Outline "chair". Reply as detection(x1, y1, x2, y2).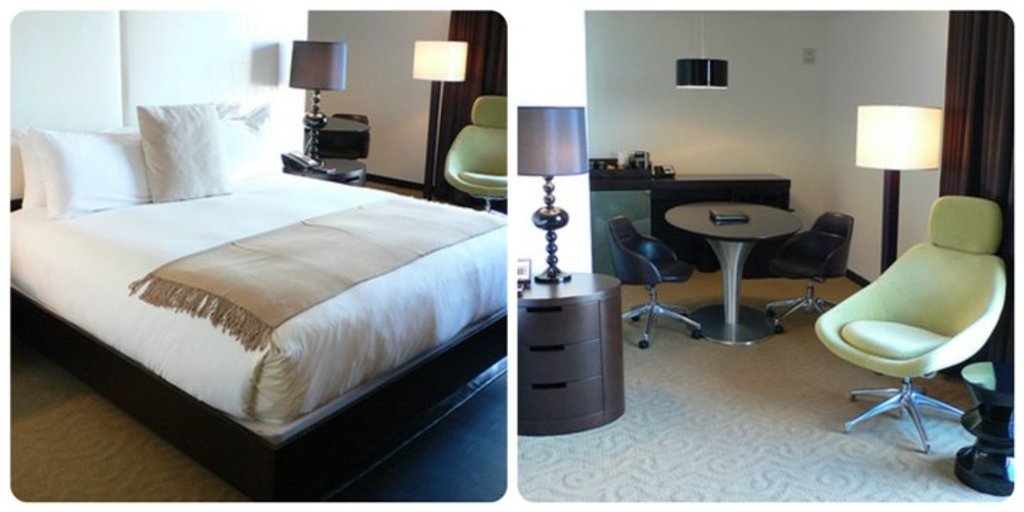
detection(762, 210, 855, 333).
